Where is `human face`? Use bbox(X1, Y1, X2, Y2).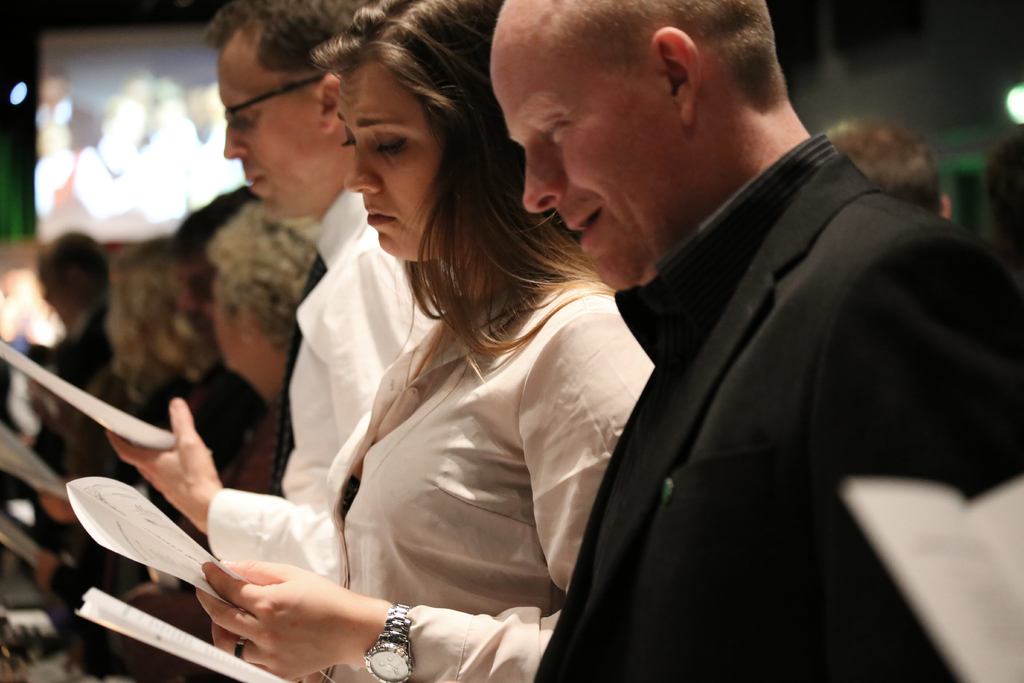
bbox(223, 35, 328, 224).
